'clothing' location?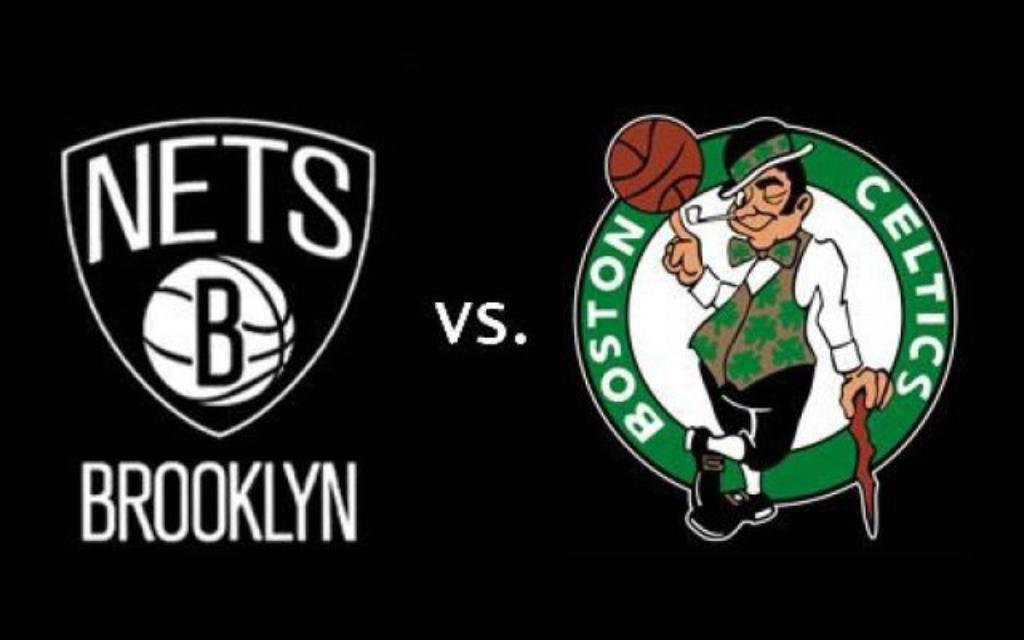
{"left": 672, "top": 205, "right": 891, "bottom": 483}
